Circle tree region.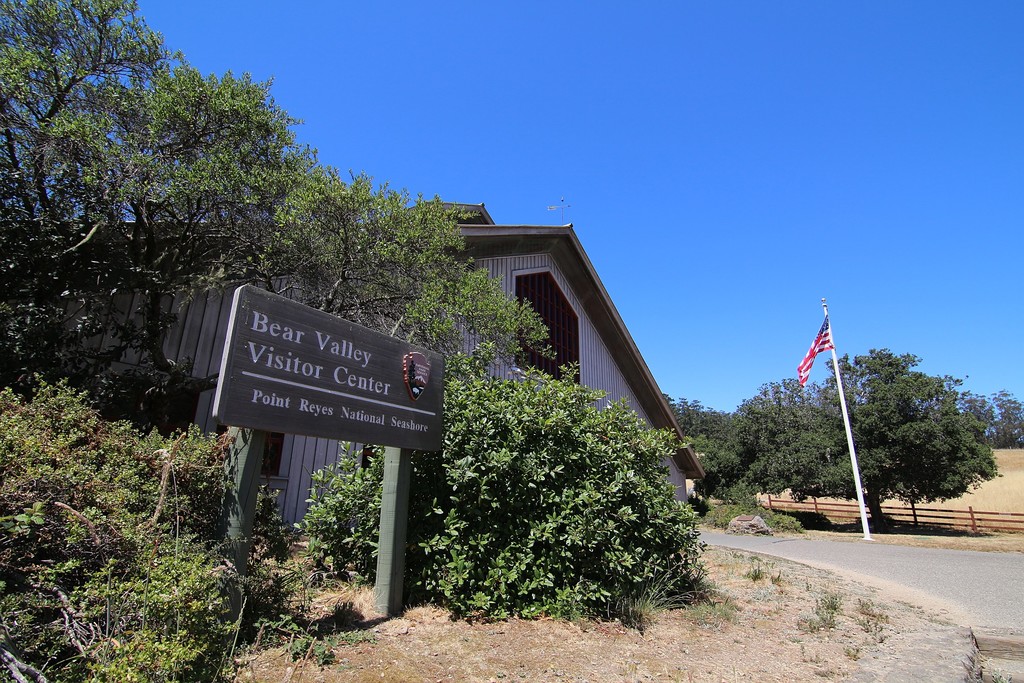
Region: BBox(720, 346, 1005, 531).
